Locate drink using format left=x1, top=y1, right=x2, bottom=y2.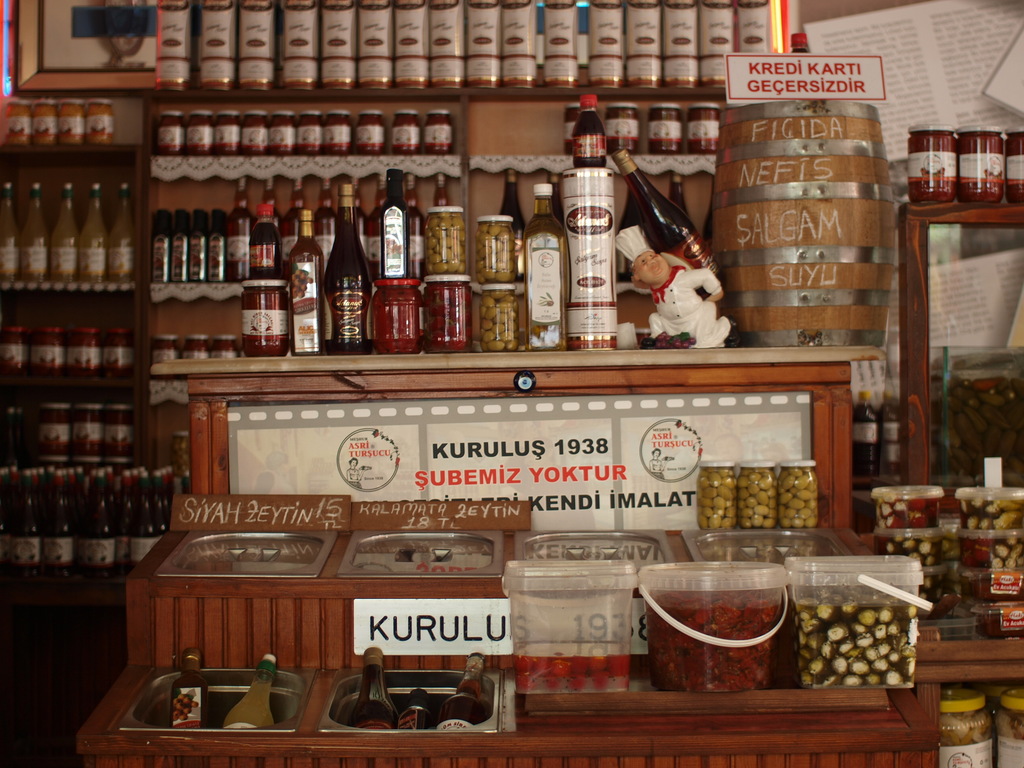
left=435, top=651, right=486, bottom=729.
